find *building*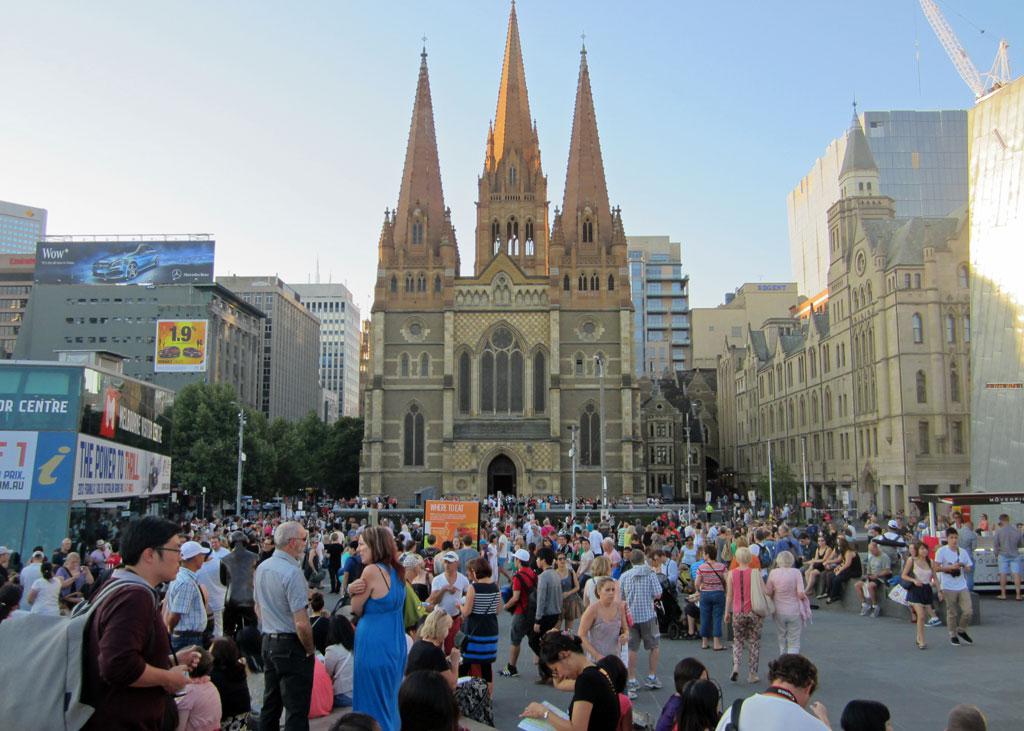
[639, 361, 719, 503]
